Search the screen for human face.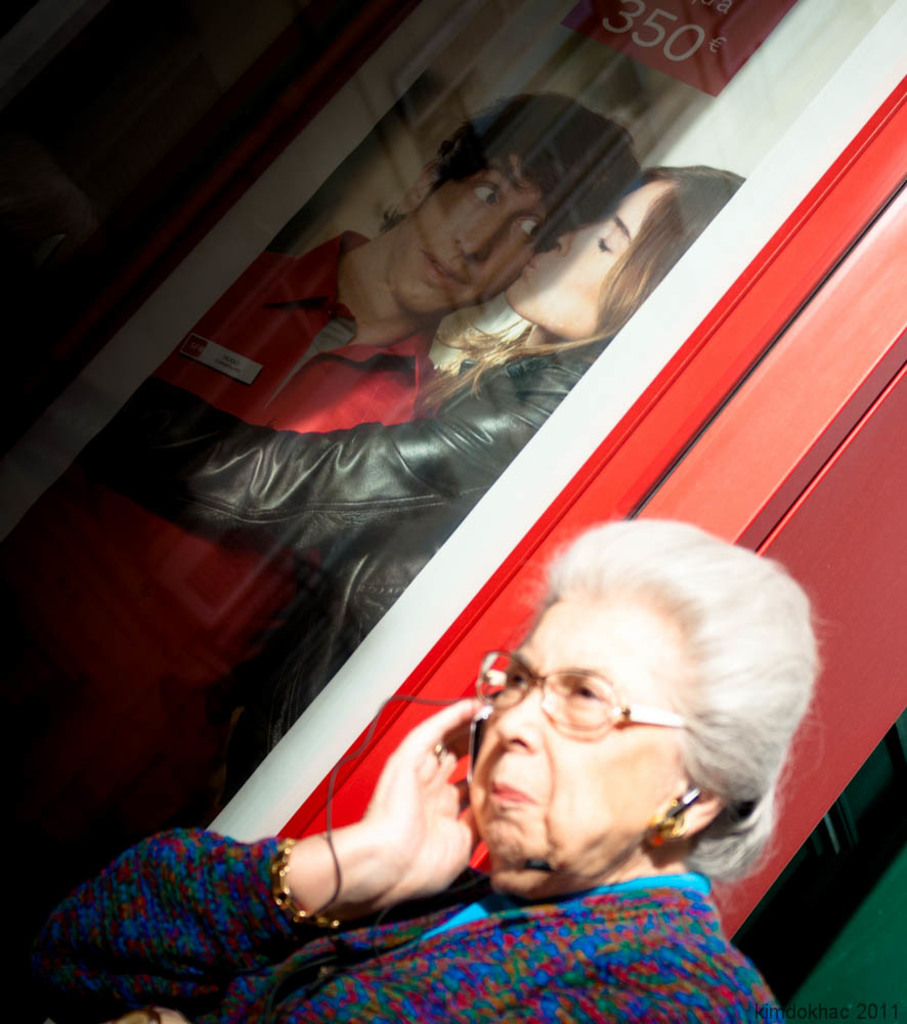
Found at box(503, 184, 667, 336).
